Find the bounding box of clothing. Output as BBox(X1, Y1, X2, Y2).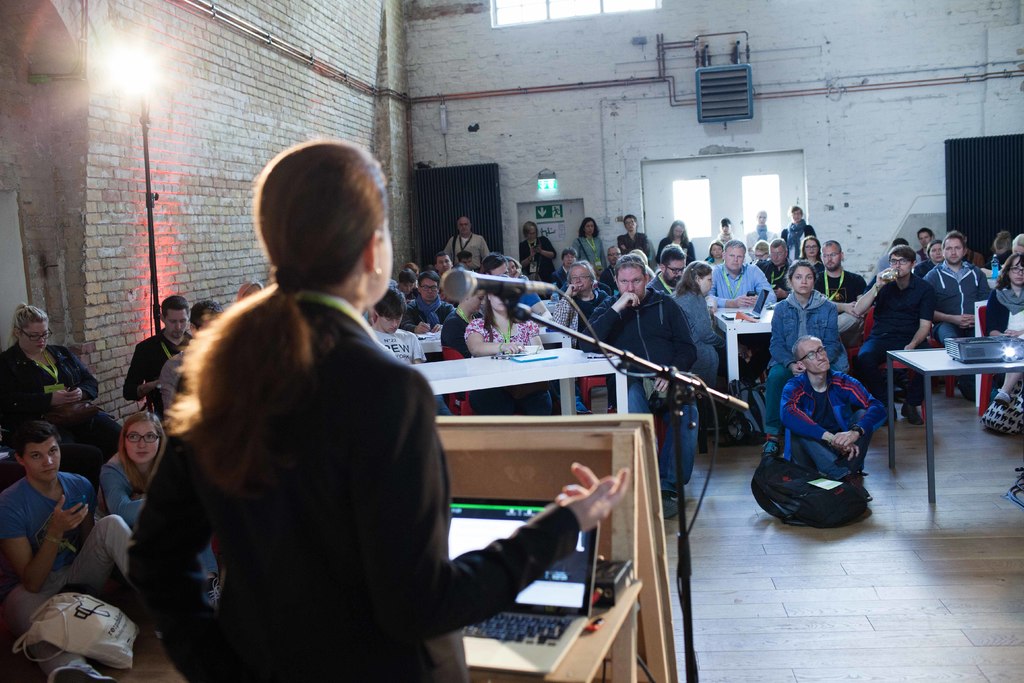
BBox(104, 449, 220, 583).
